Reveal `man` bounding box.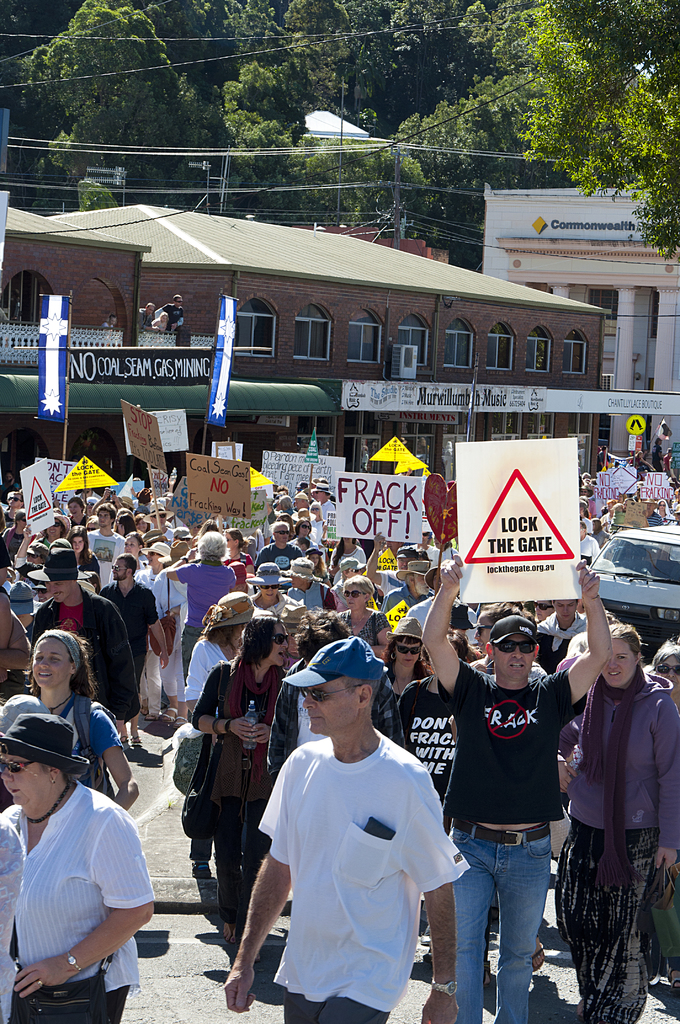
Revealed: x1=420 y1=550 x2=614 y2=1023.
